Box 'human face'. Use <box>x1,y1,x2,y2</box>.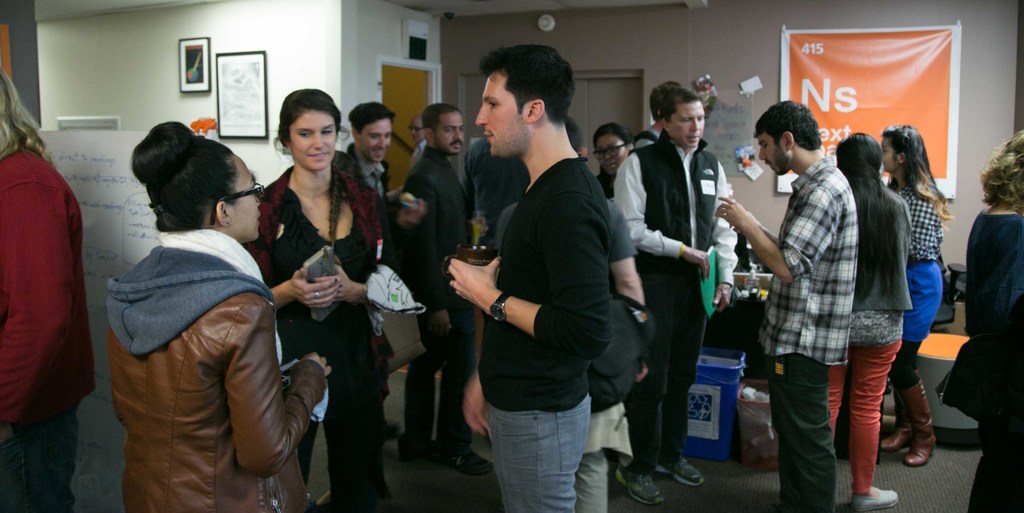
<box>596,136,633,182</box>.
